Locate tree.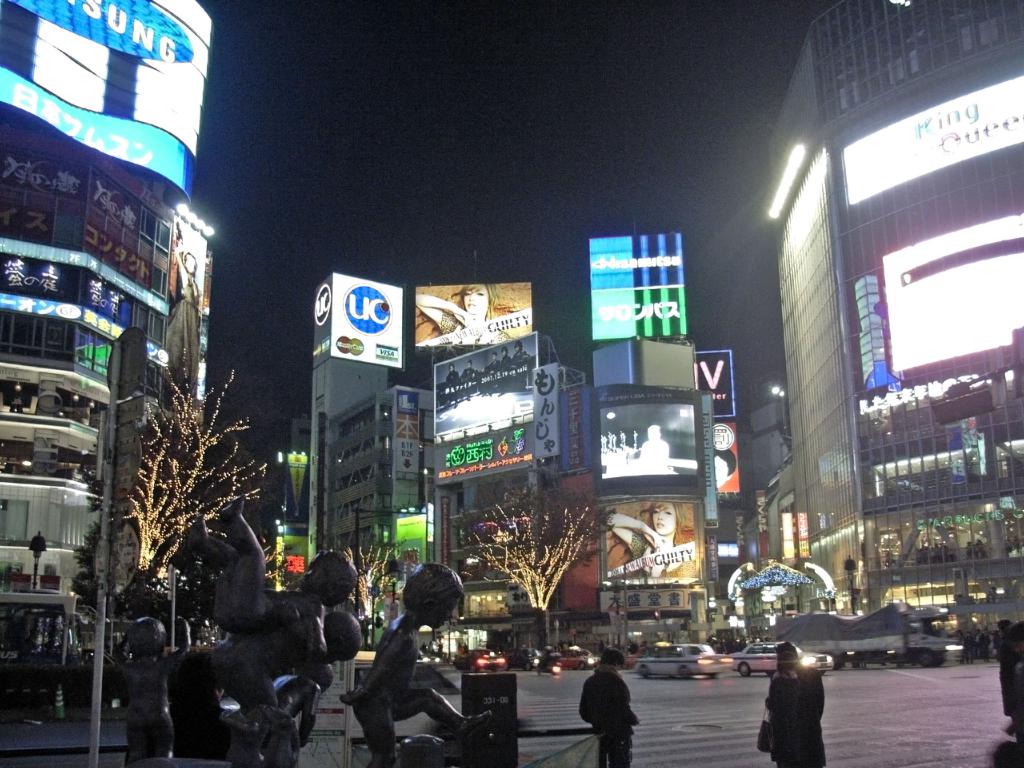
Bounding box: [313, 534, 404, 645].
